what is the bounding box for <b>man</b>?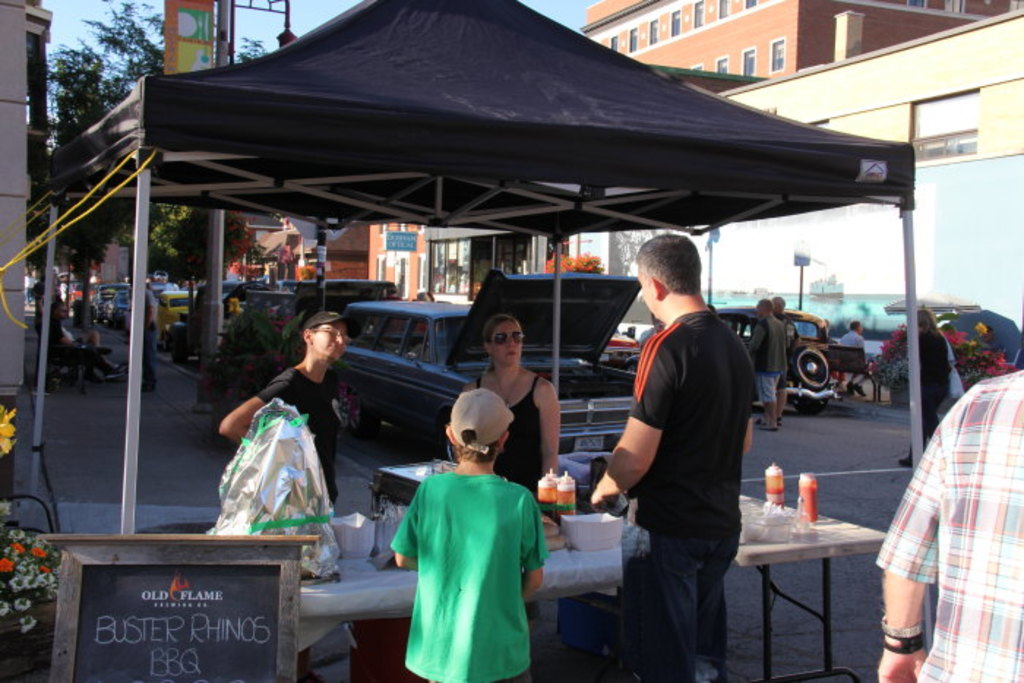
Rect(772, 295, 796, 431).
